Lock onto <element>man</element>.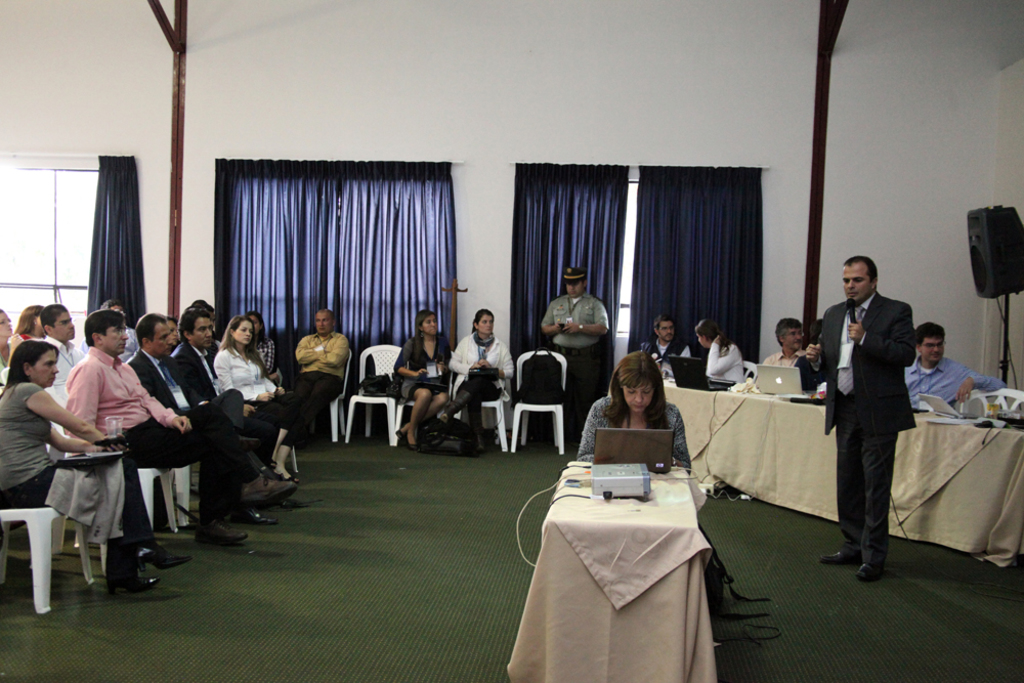
Locked: (left=823, top=243, right=928, bottom=587).
